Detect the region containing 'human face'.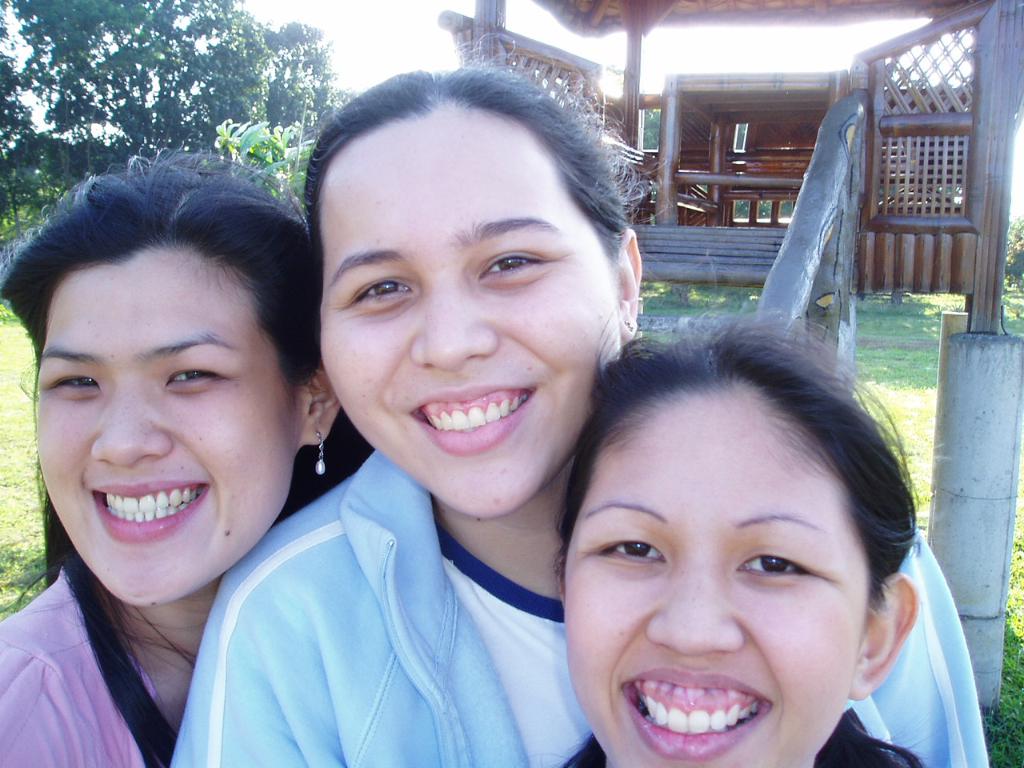
<box>561,404,871,767</box>.
